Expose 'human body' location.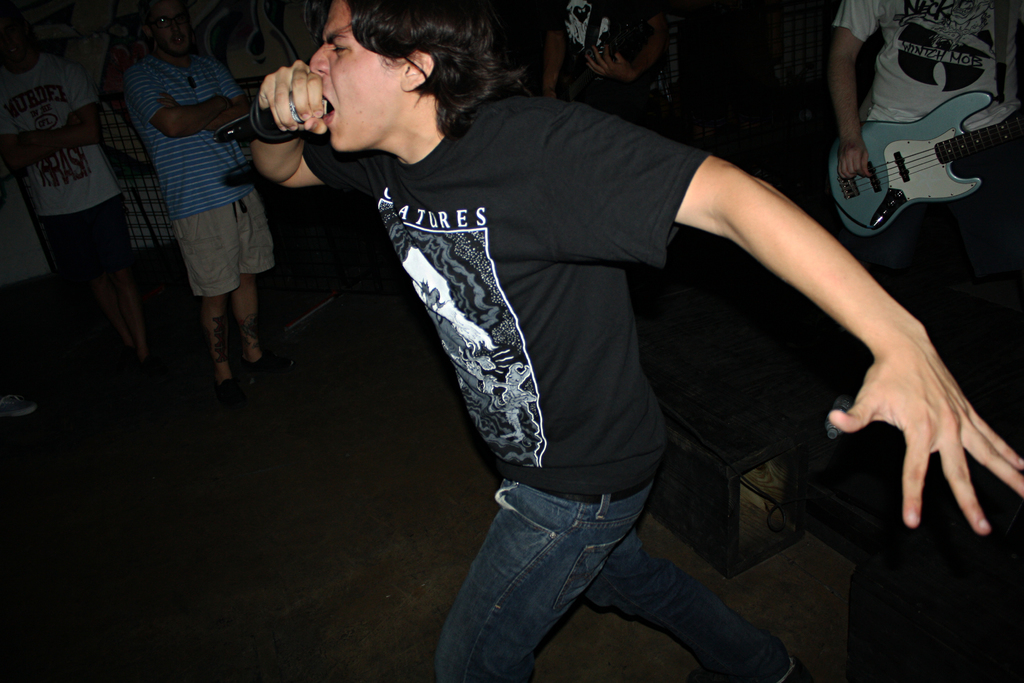
Exposed at box=[0, 52, 156, 391].
